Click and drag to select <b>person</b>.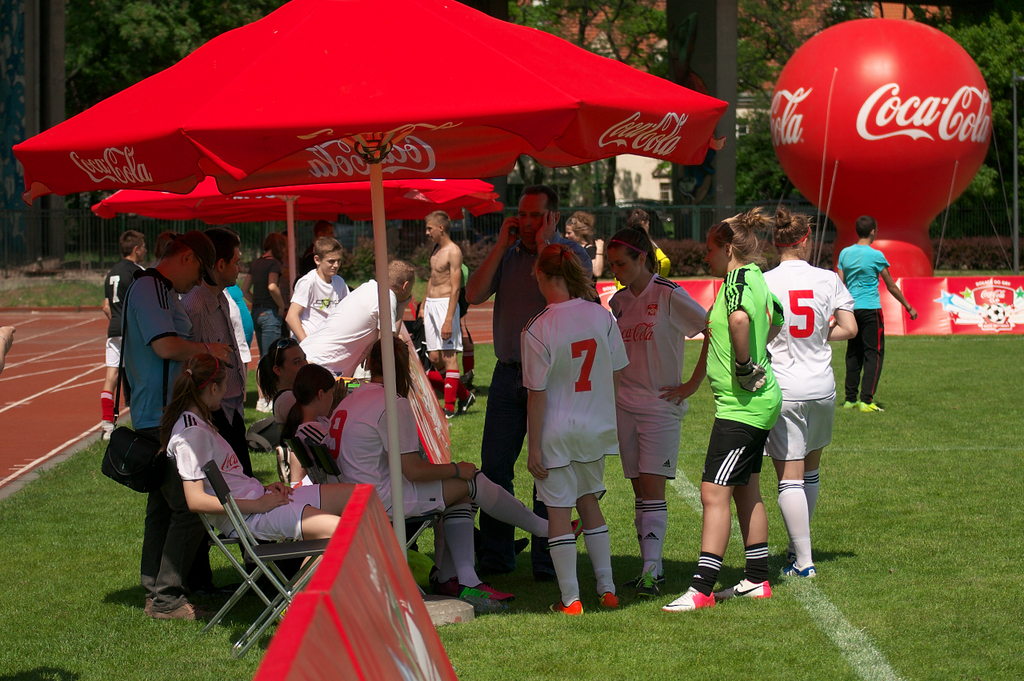
Selection: BBox(606, 221, 714, 601).
